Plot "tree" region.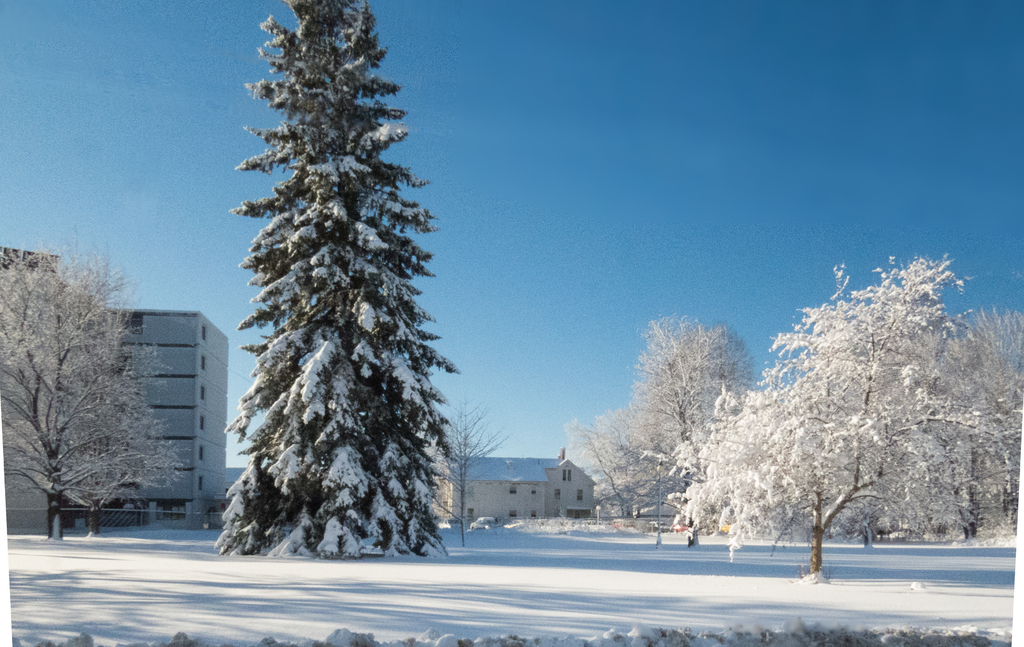
Plotted at crop(925, 310, 1023, 537).
